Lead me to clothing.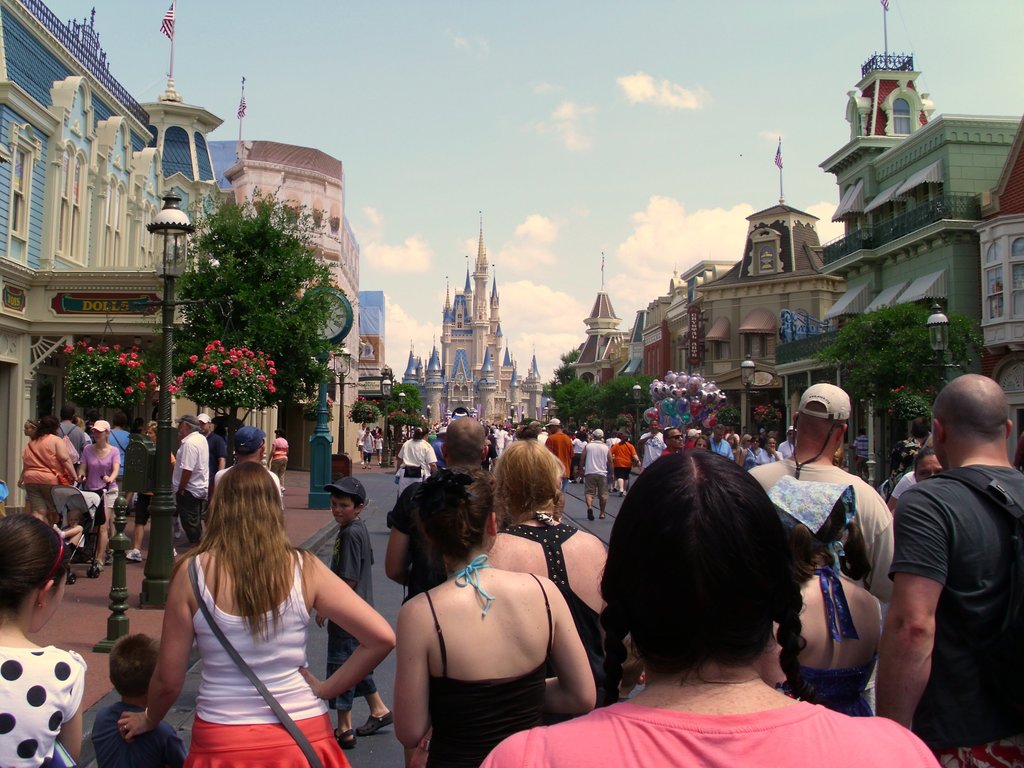
Lead to {"x1": 396, "y1": 435, "x2": 436, "y2": 499}.
